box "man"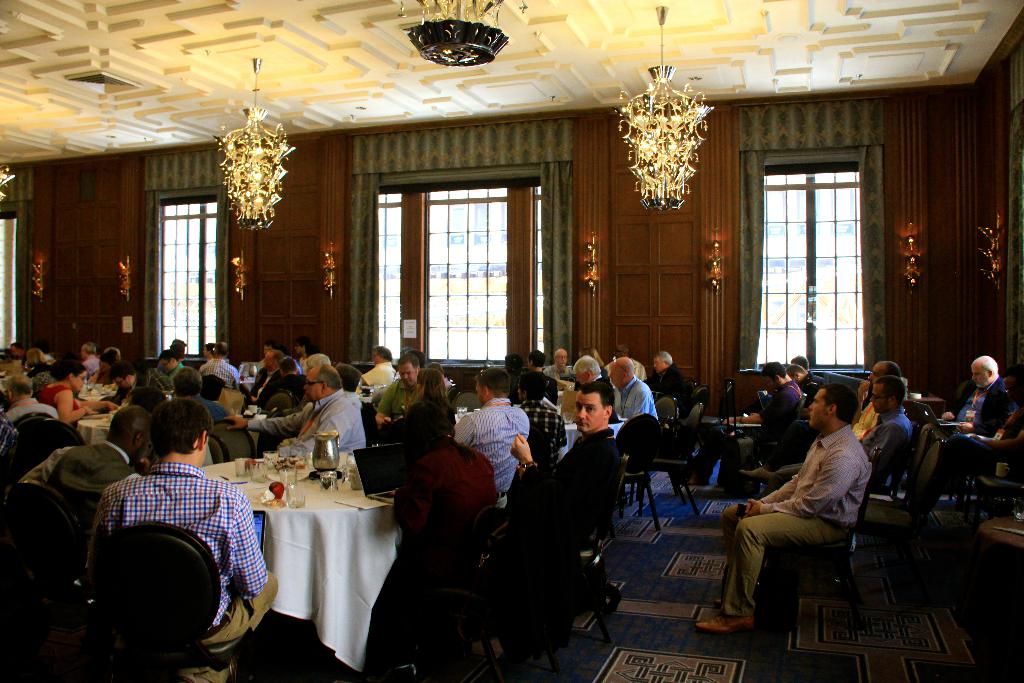
left=697, top=383, right=873, bottom=629
